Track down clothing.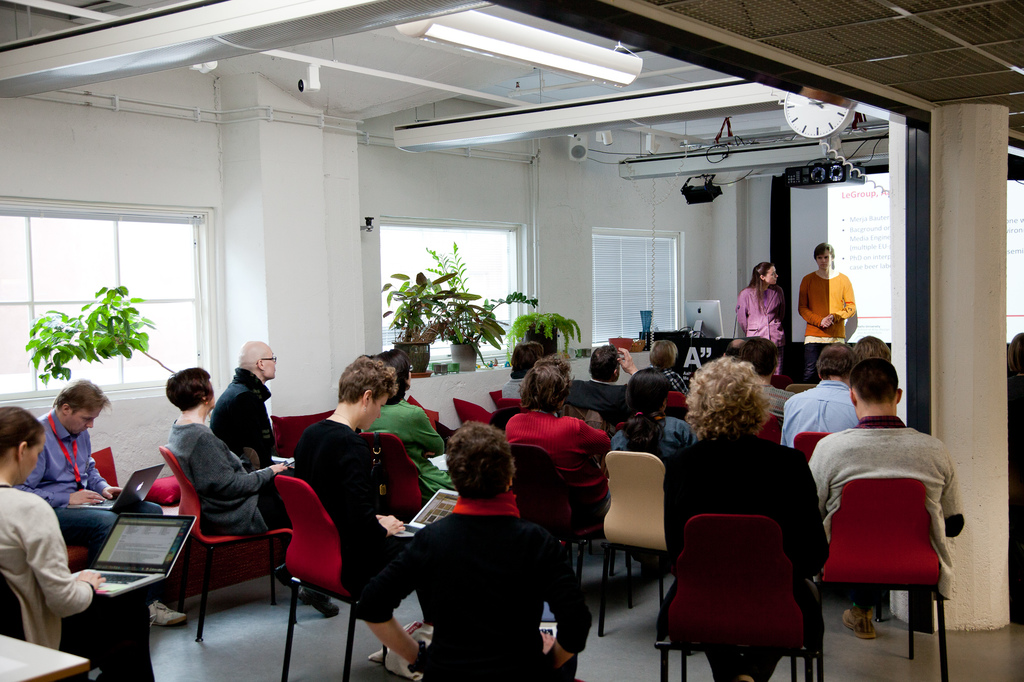
Tracked to bbox=(808, 409, 973, 602).
